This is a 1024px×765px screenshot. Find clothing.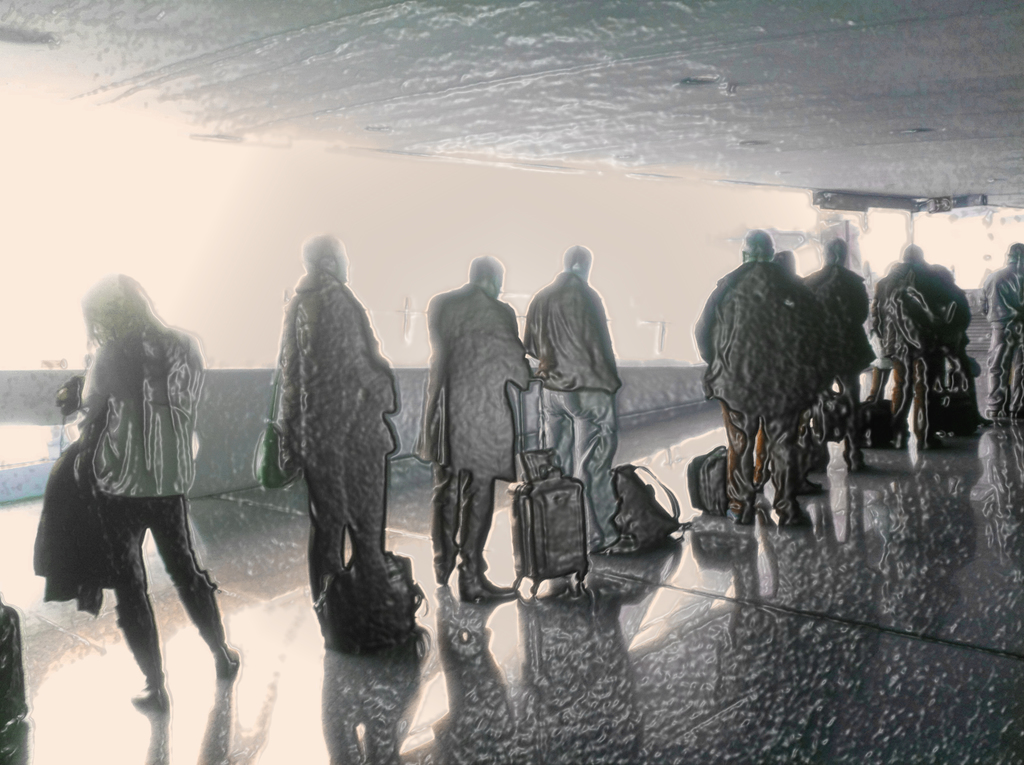
Bounding box: <box>529,271,621,536</box>.
